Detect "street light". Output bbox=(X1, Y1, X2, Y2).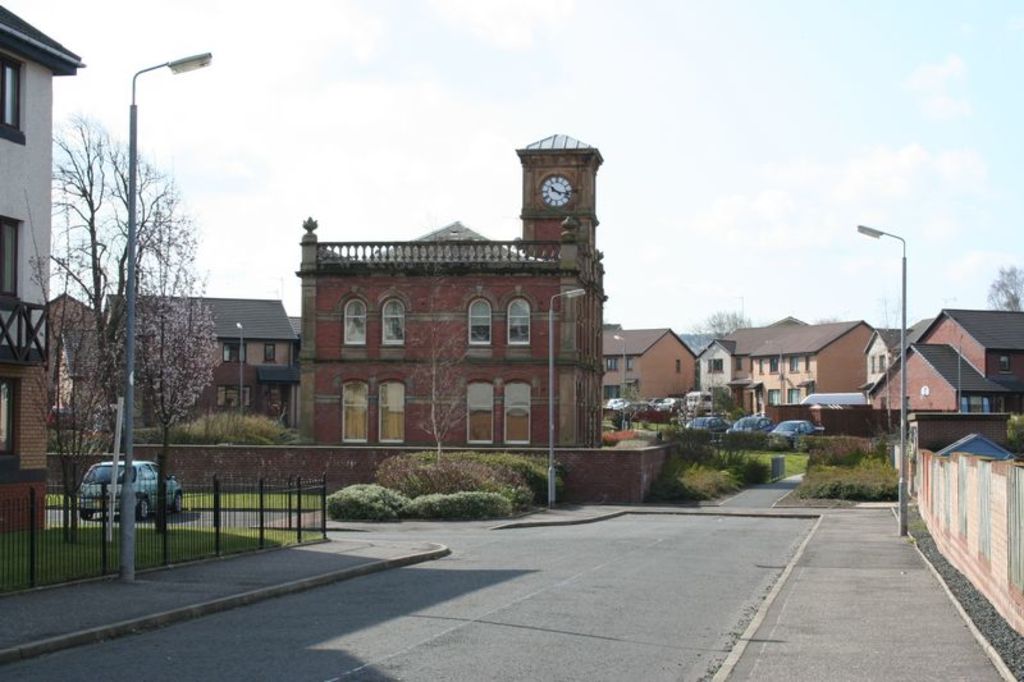
bbox=(237, 324, 250, 418).
